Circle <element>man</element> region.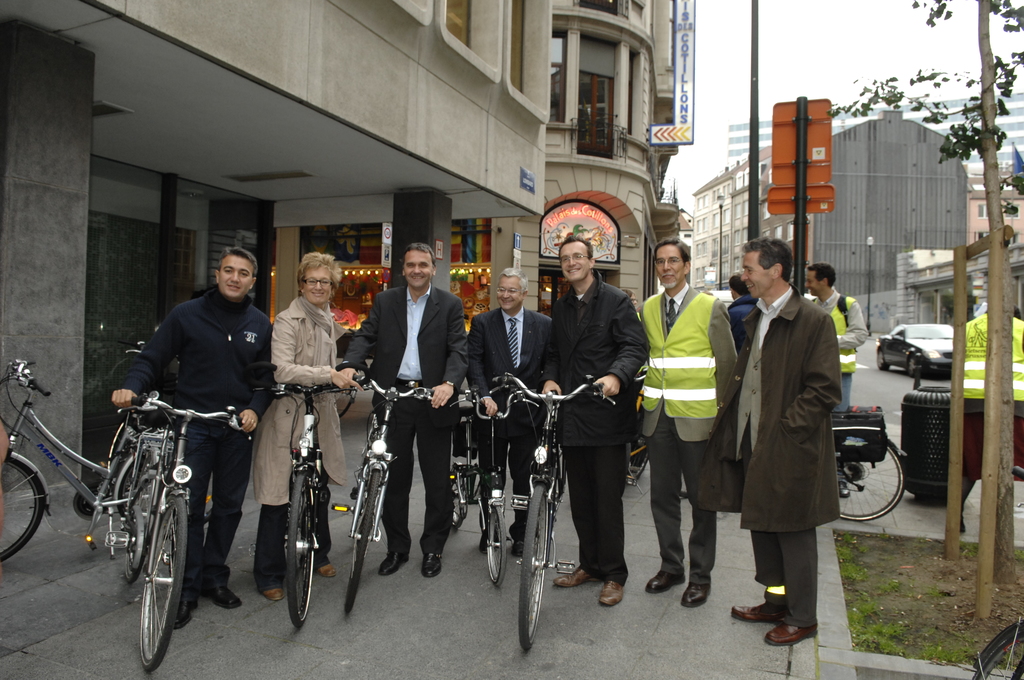
Region: 541 236 649 610.
